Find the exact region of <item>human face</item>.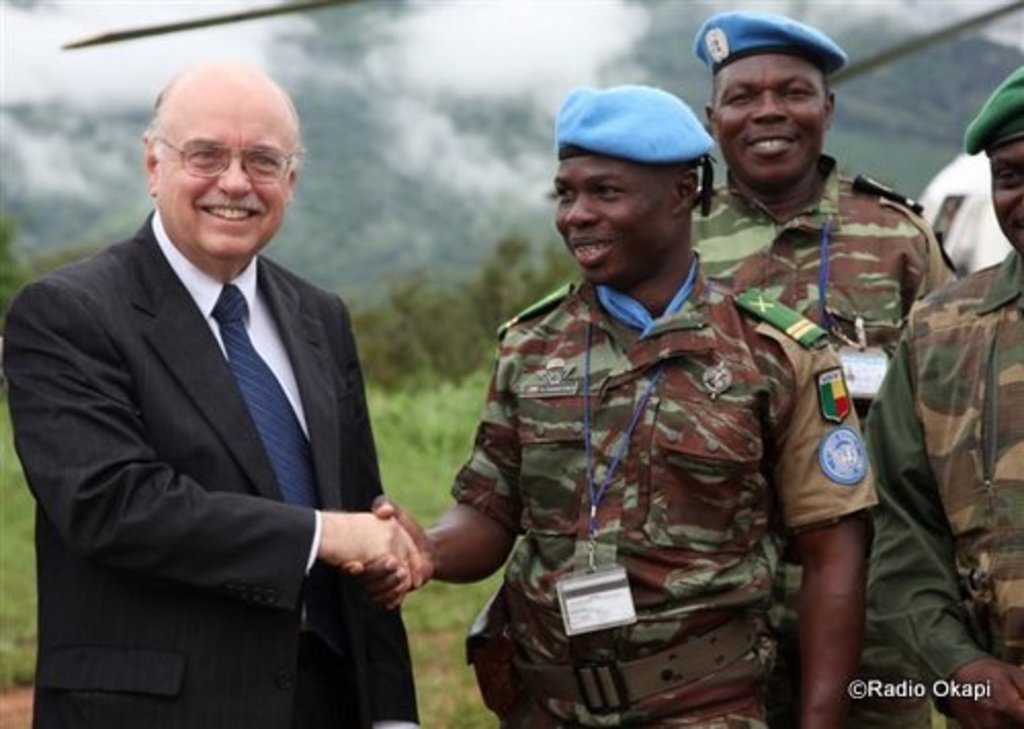
Exact region: region(991, 121, 1022, 235).
